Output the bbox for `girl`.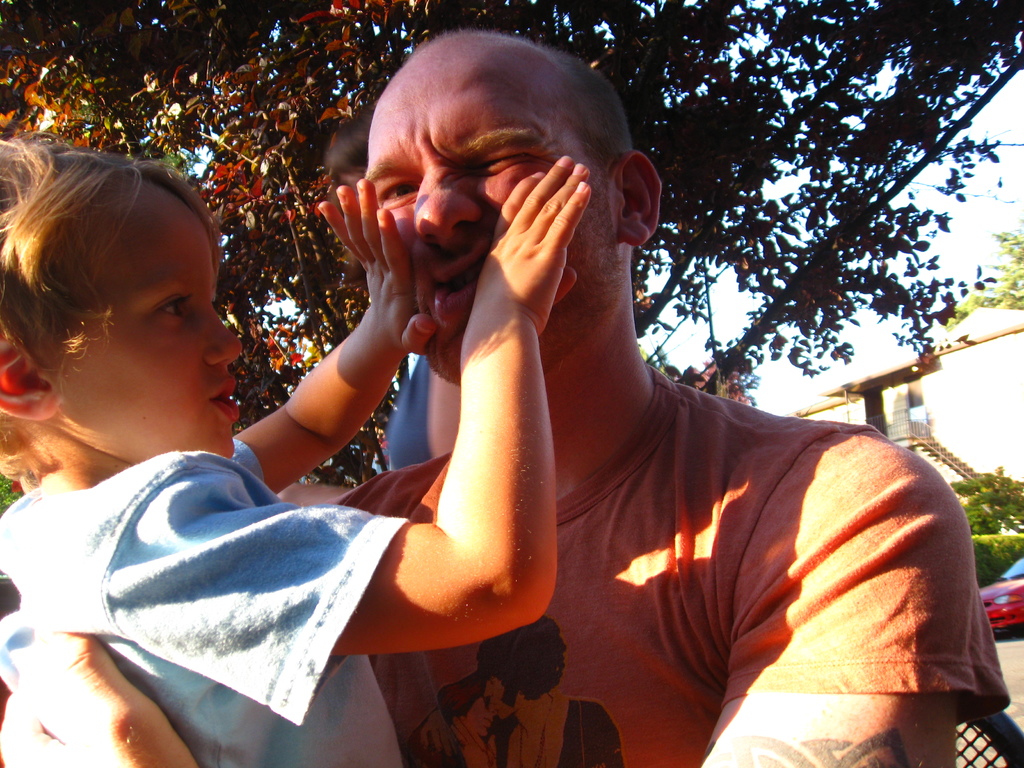
l=0, t=136, r=593, b=767.
